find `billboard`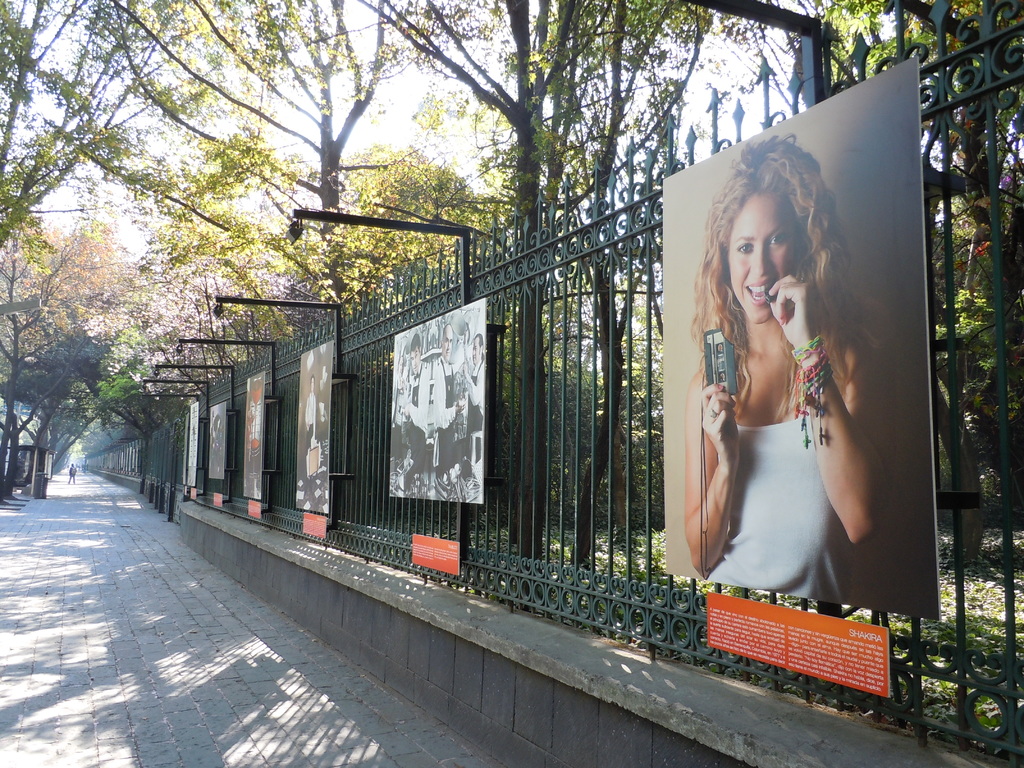
<box>241,495,264,525</box>
